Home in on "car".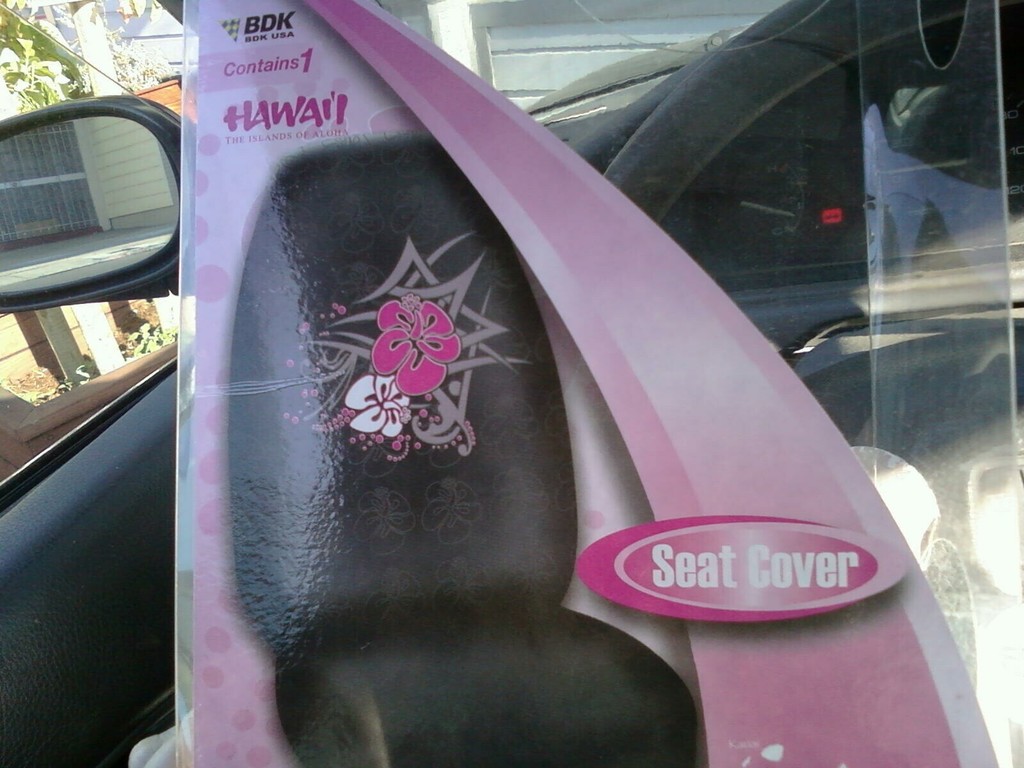
Homed in at {"x1": 0, "y1": 0, "x2": 1023, "y2": 767}.
